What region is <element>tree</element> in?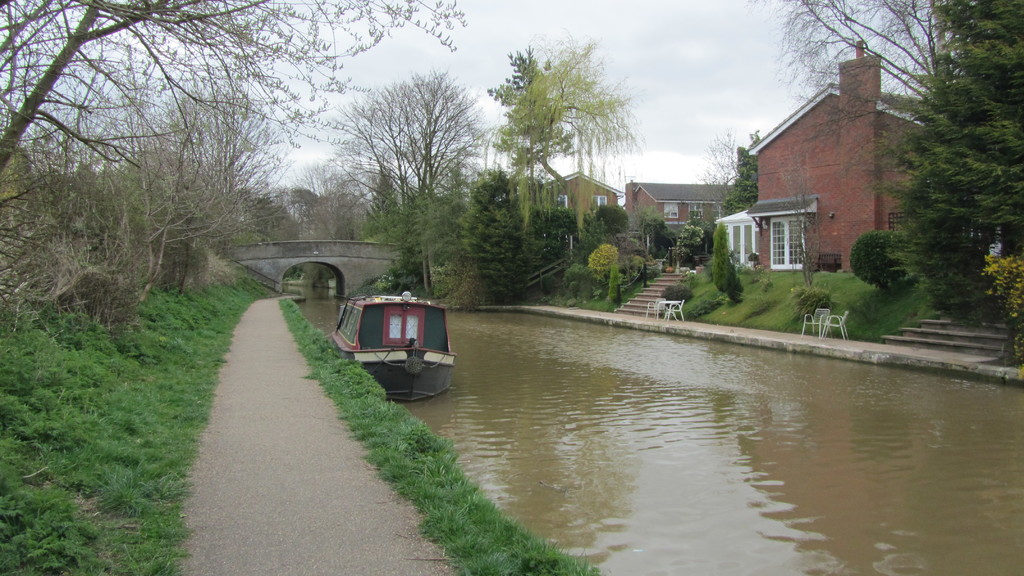
crop(314, 63, 495, 297).
